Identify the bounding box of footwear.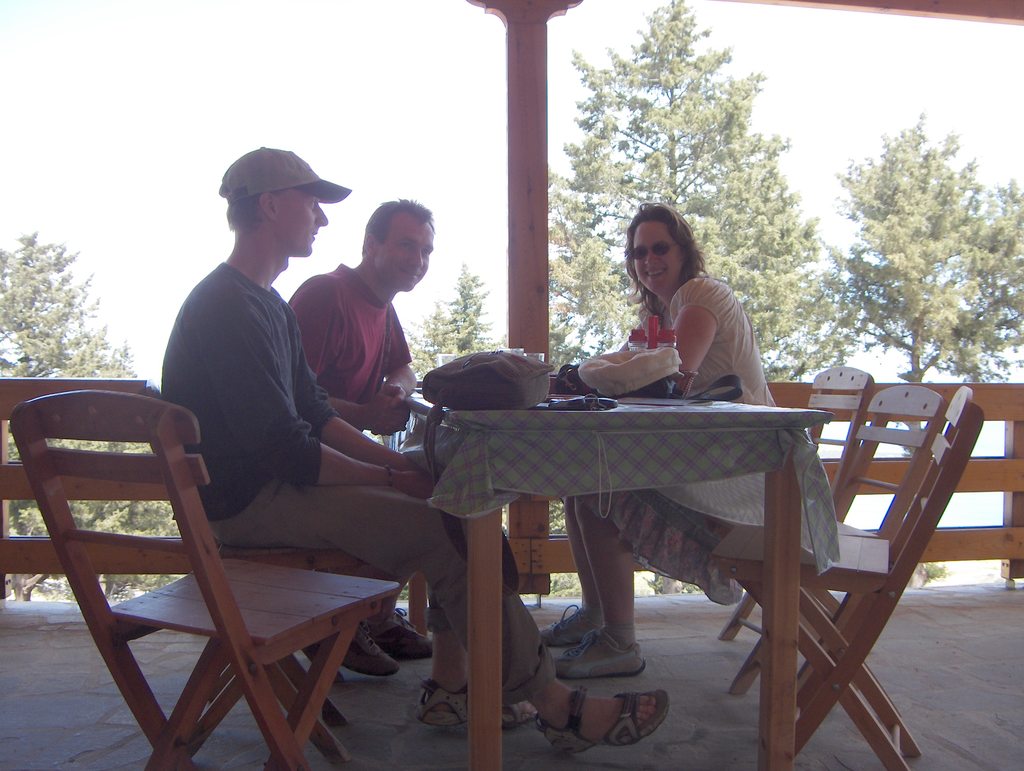
333,622,398,678.
